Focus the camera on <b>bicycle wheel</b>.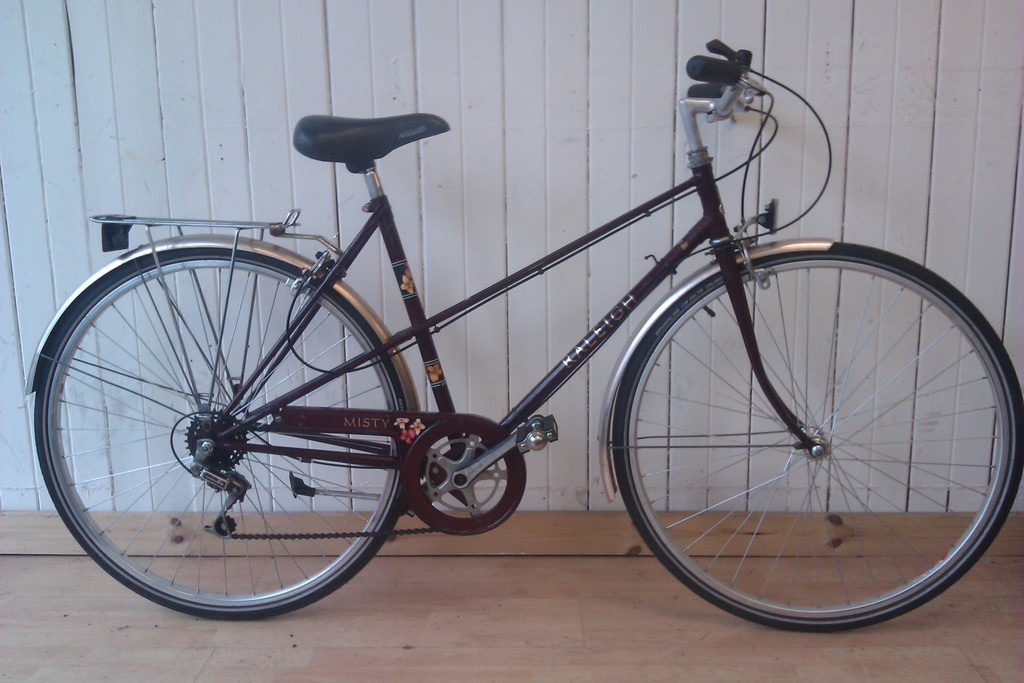
Focus region: BBox(605, 256, 1004, 637).
